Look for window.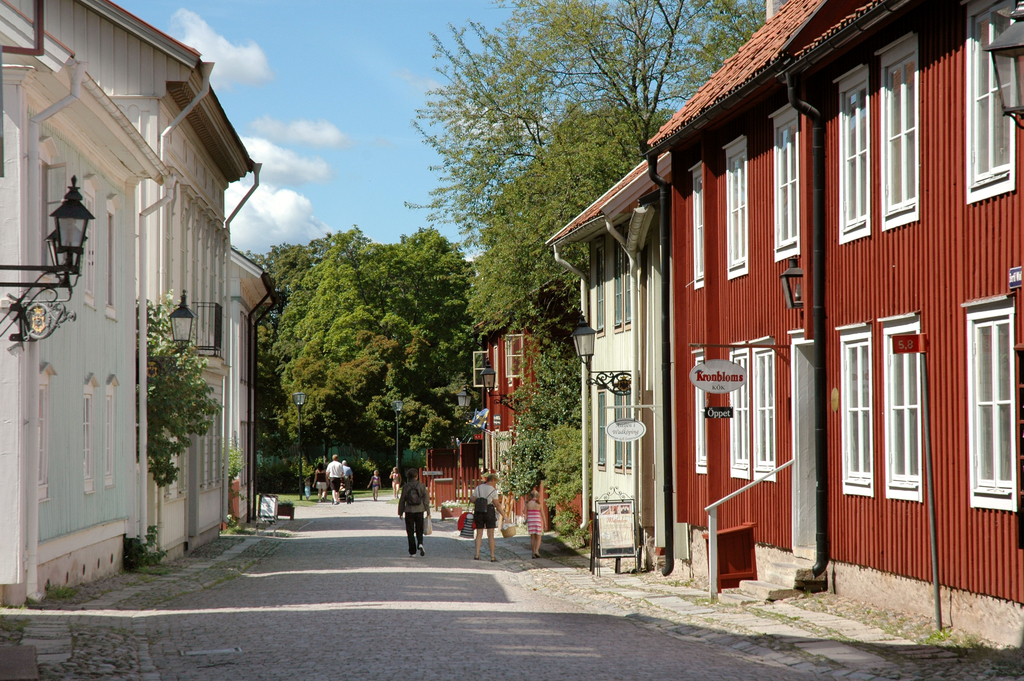
Found: bbox=[959, 293, 1010, 512].
